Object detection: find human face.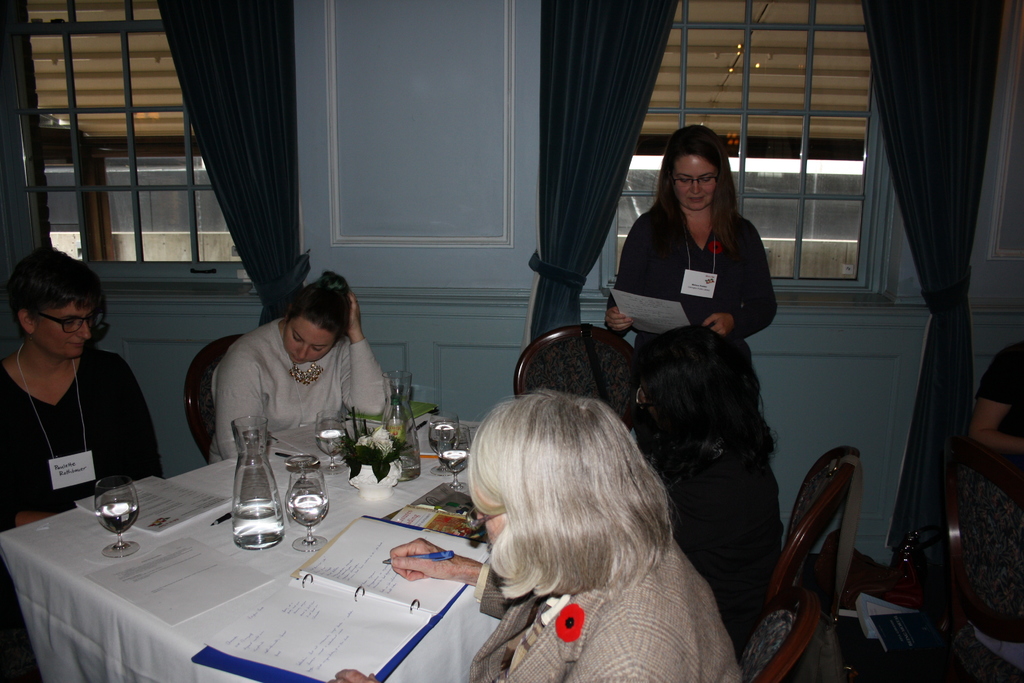
detection(279, 313, 333, 365).
